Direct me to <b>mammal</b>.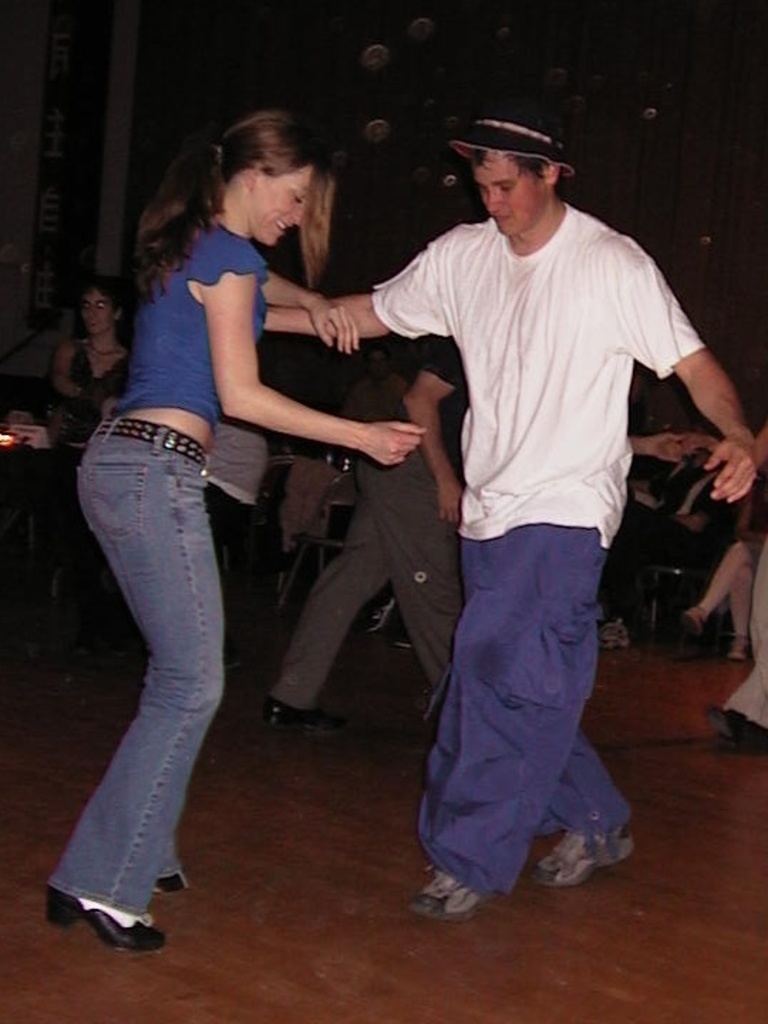
Direction: crop(686, 508, 767, 663).
